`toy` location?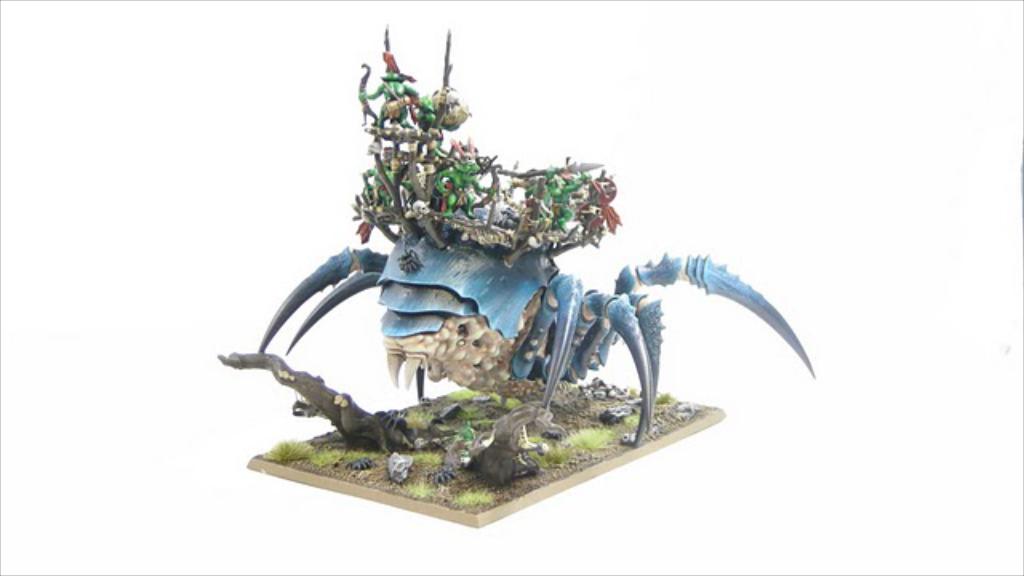
[x1=218, y1=22, x2=811, y2=531]
